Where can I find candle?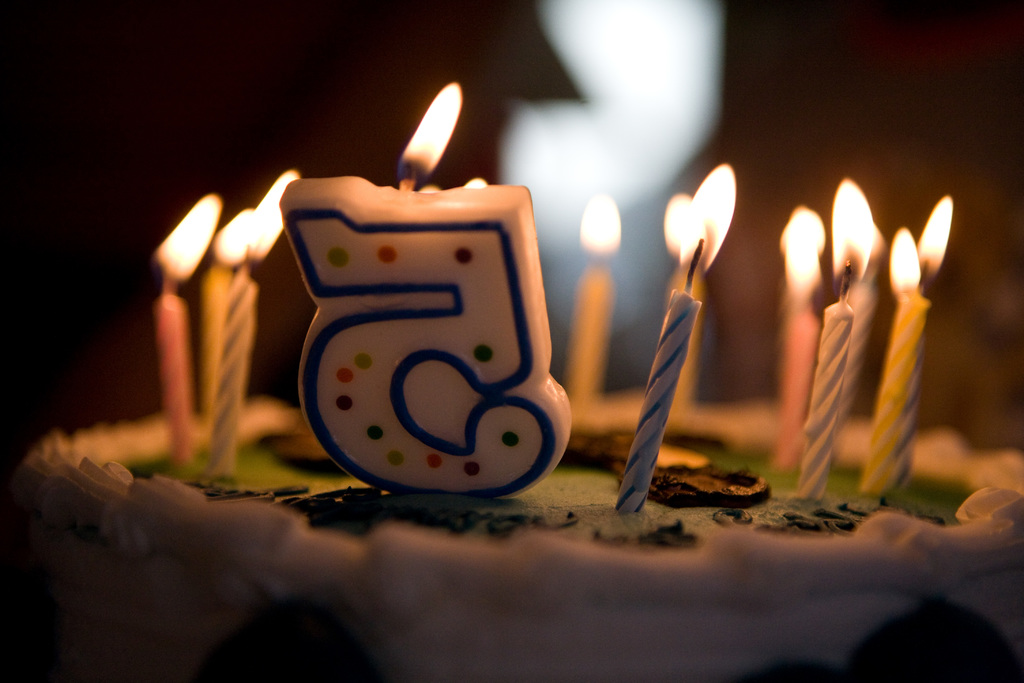
You can find it at [560,197,620,416].
